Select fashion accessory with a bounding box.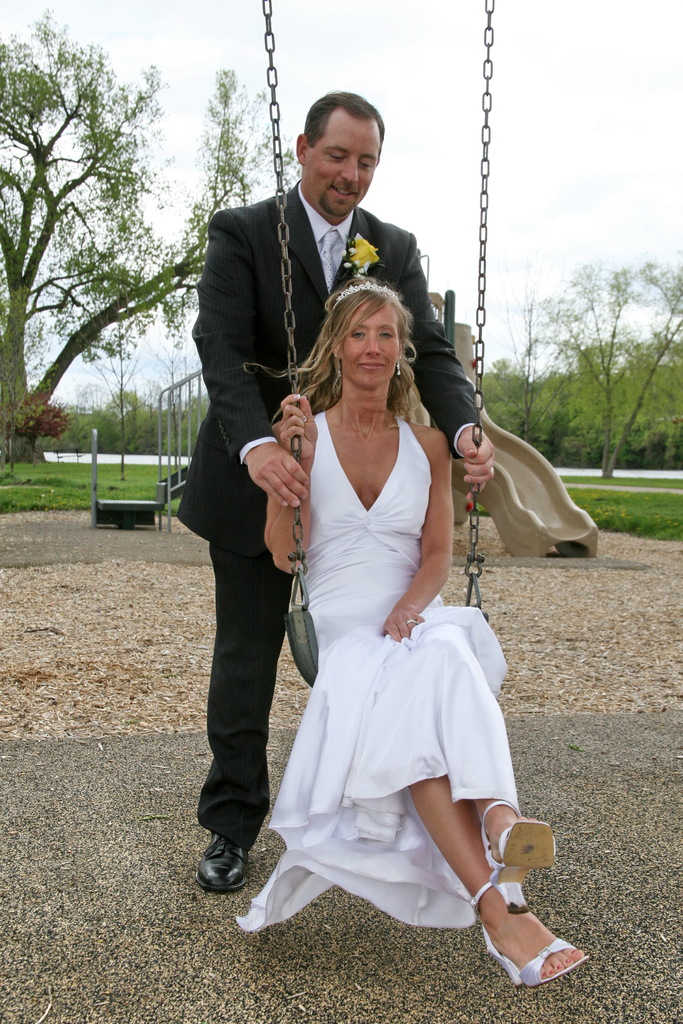
region(193, 827, 256, 893).
